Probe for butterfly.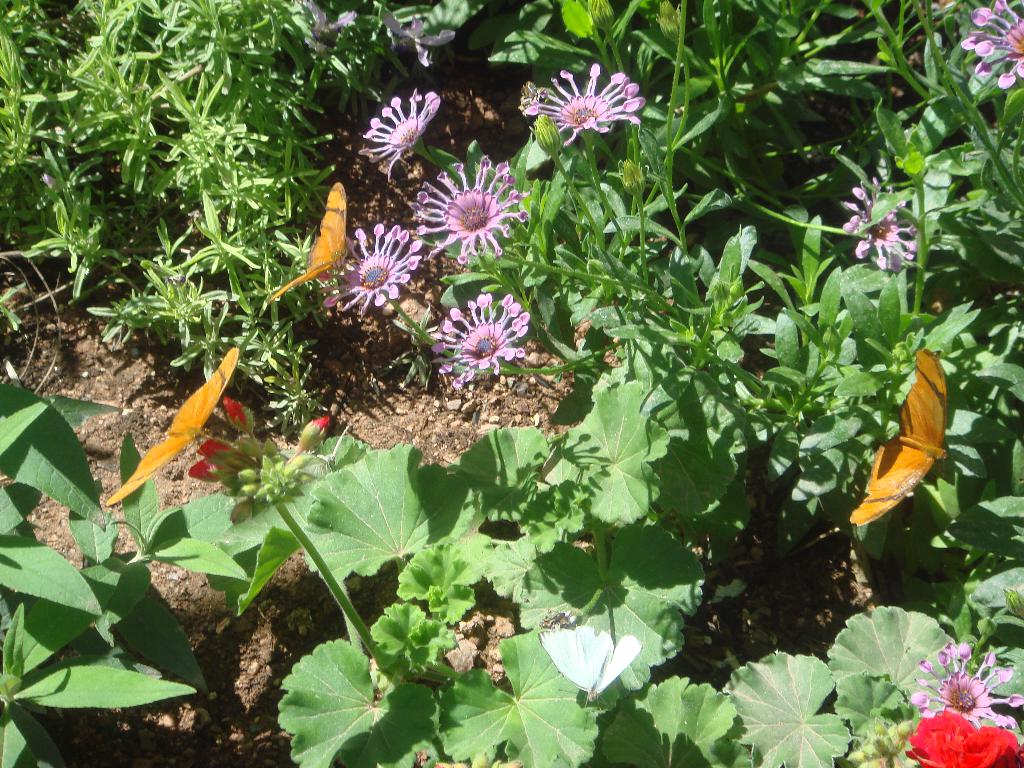
Probe result: <box>536,623,638,698</box>.
